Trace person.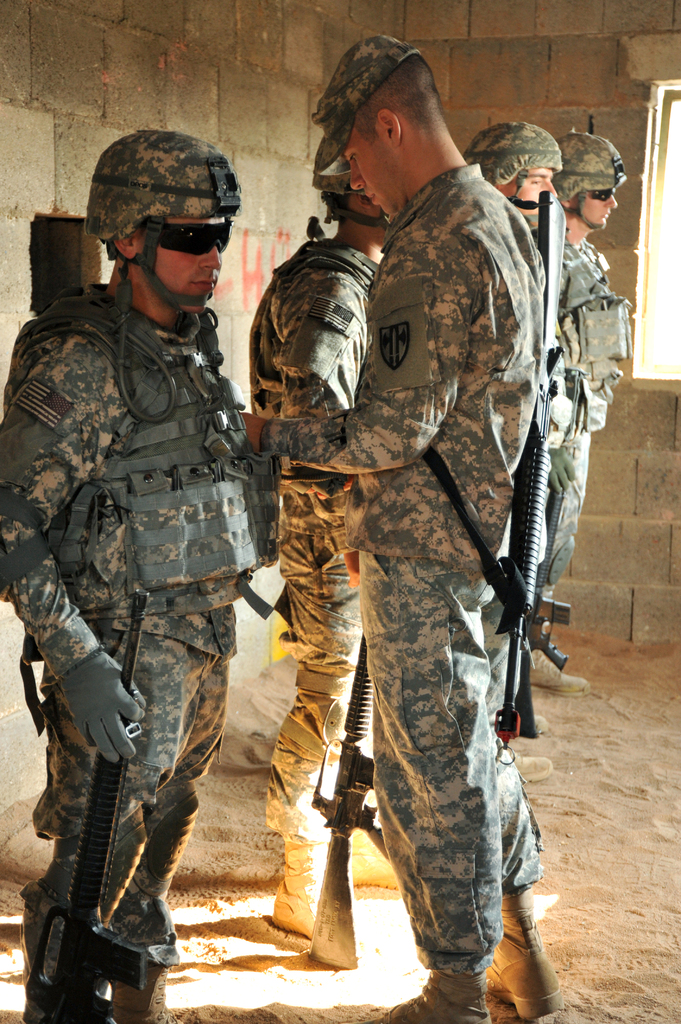
Traced to 0 127 256 1023.
